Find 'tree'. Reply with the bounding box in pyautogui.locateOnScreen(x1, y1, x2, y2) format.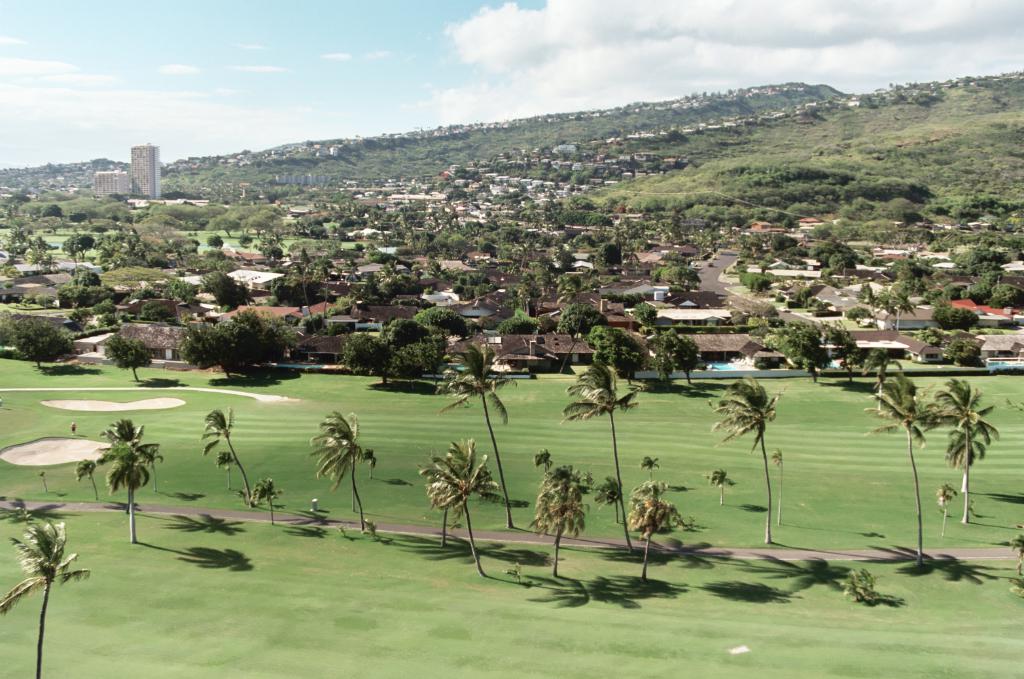
pyautogui.locateOnScreen(162, 233, 194, 274).
